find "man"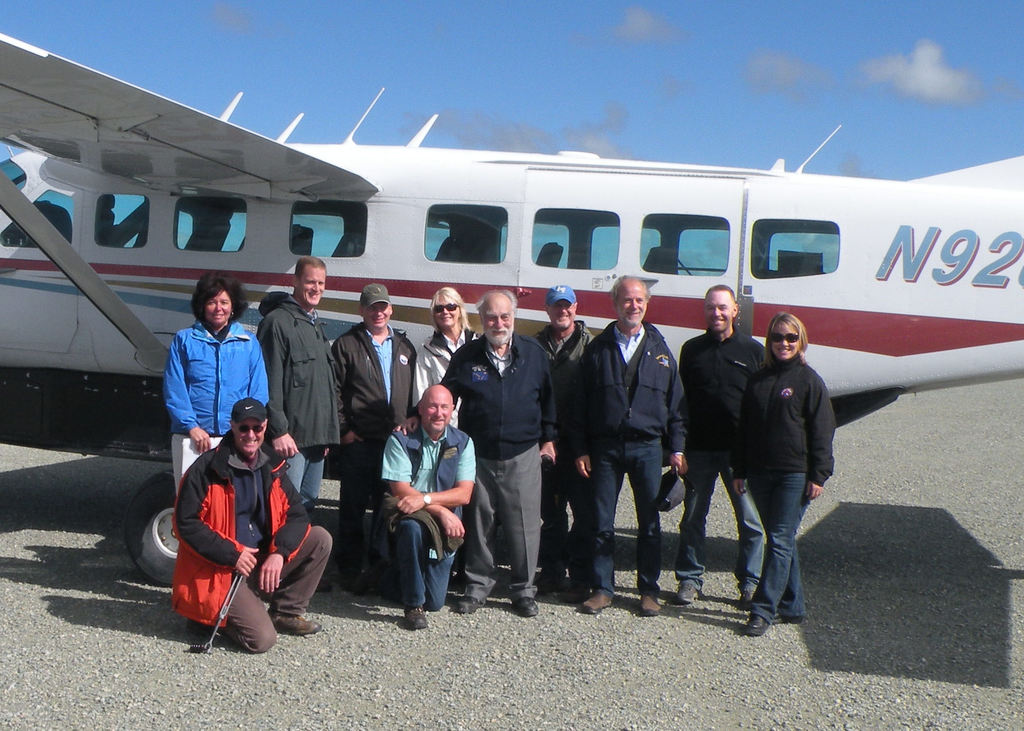
[175,395,358,661]
